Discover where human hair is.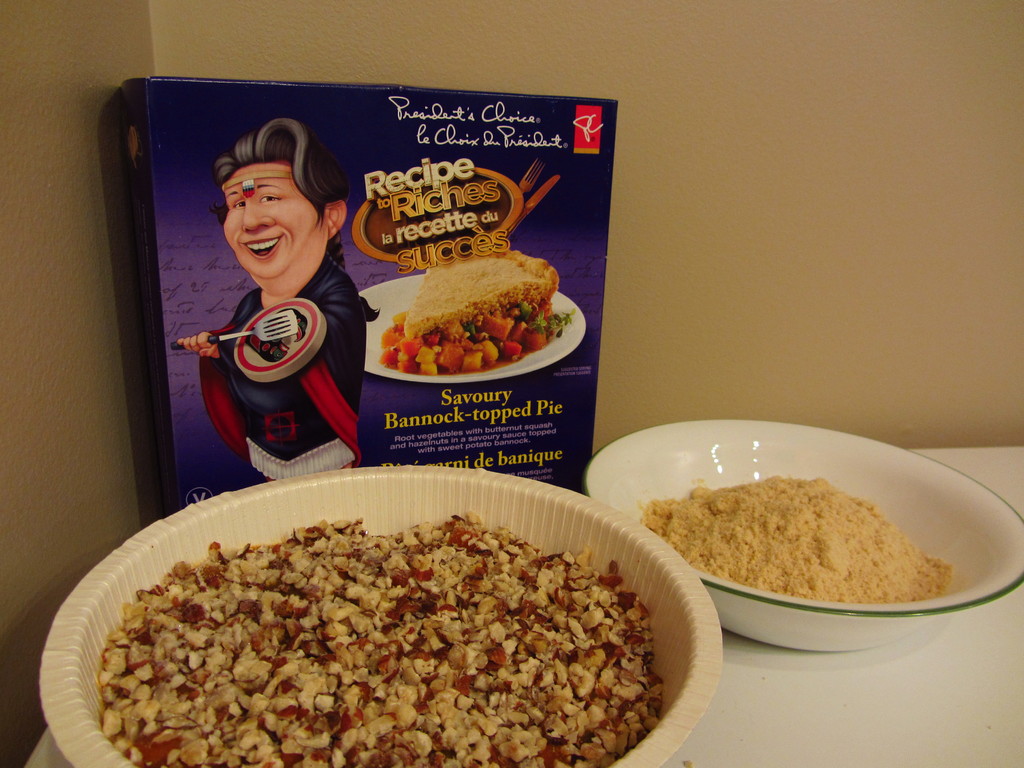
Discovered at Rect(209, 117, 351, 223).
